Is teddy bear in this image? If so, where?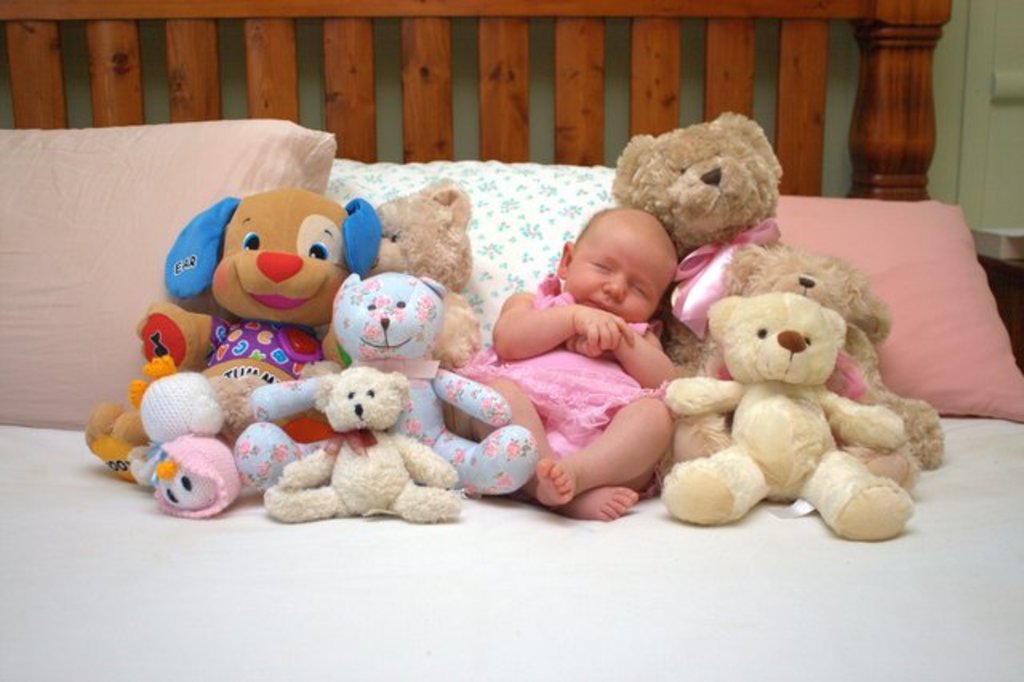
Yes, at [253, 272, 534, 519].
